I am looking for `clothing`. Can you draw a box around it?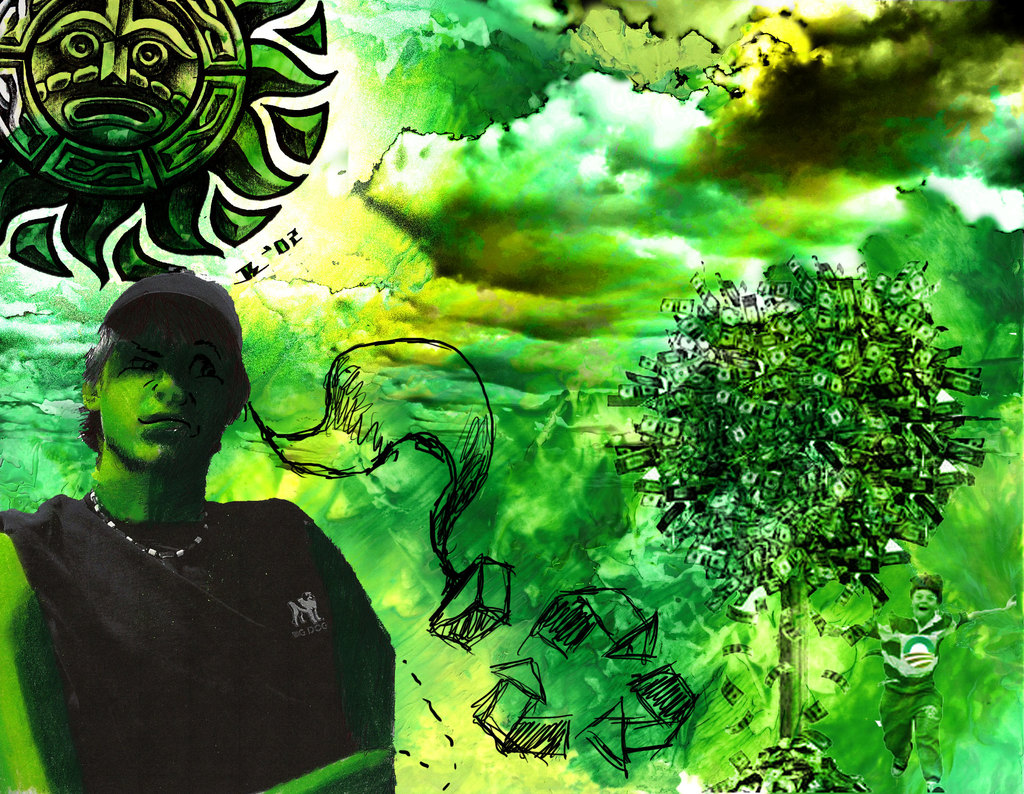
Sure, the bounding box is box=[0, 495, 399, 793].
